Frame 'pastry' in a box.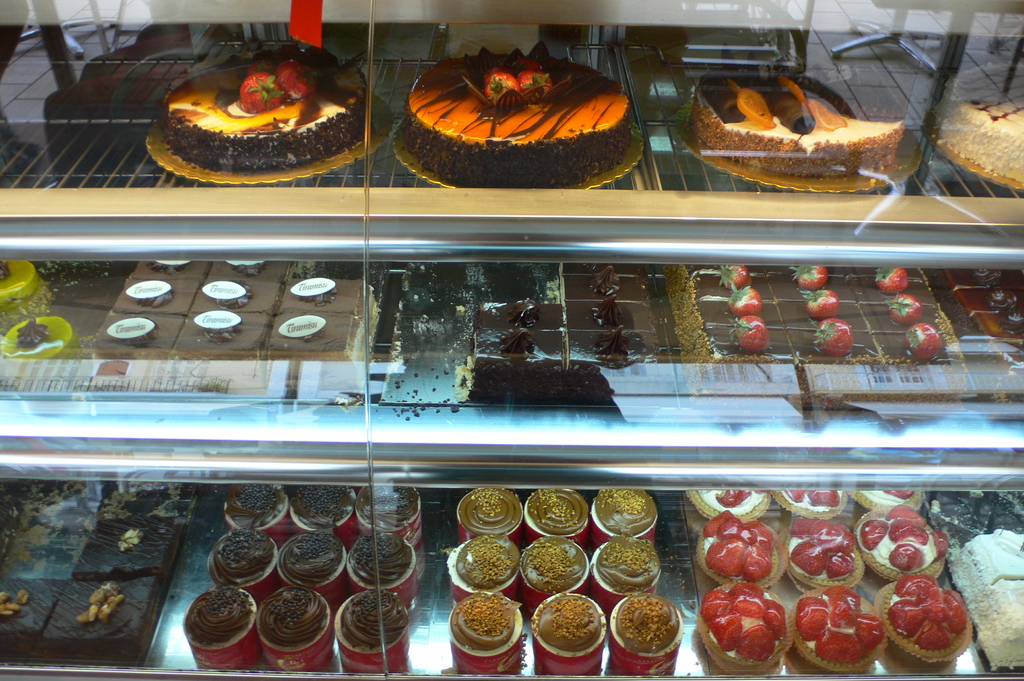
x1=0, y1=577, x2=67, y2=659.
